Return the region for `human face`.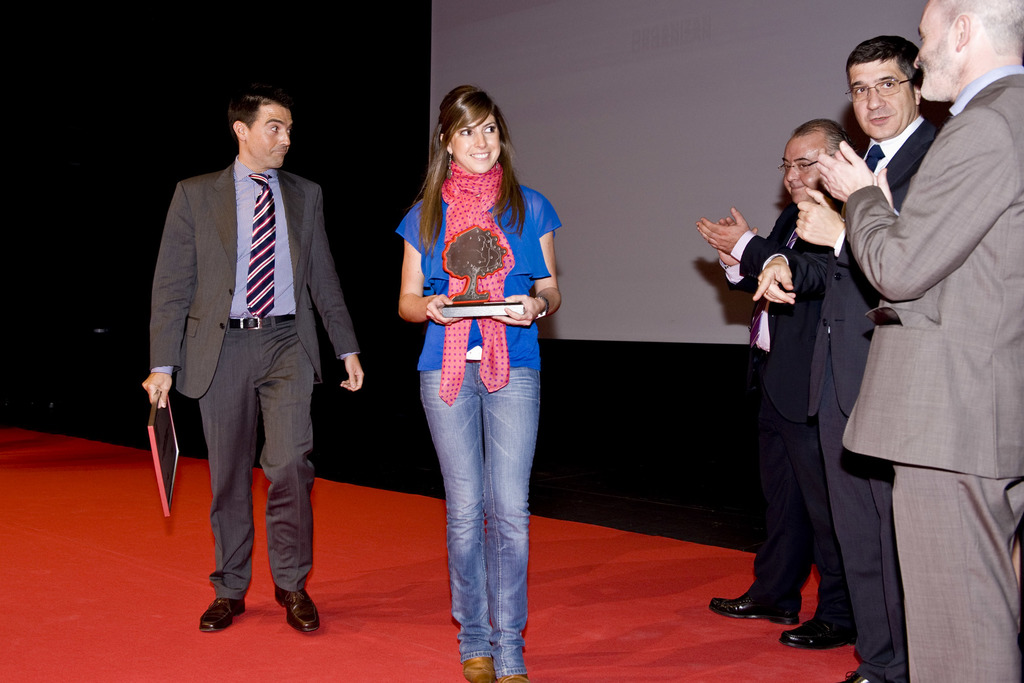
248 99 294 170.
